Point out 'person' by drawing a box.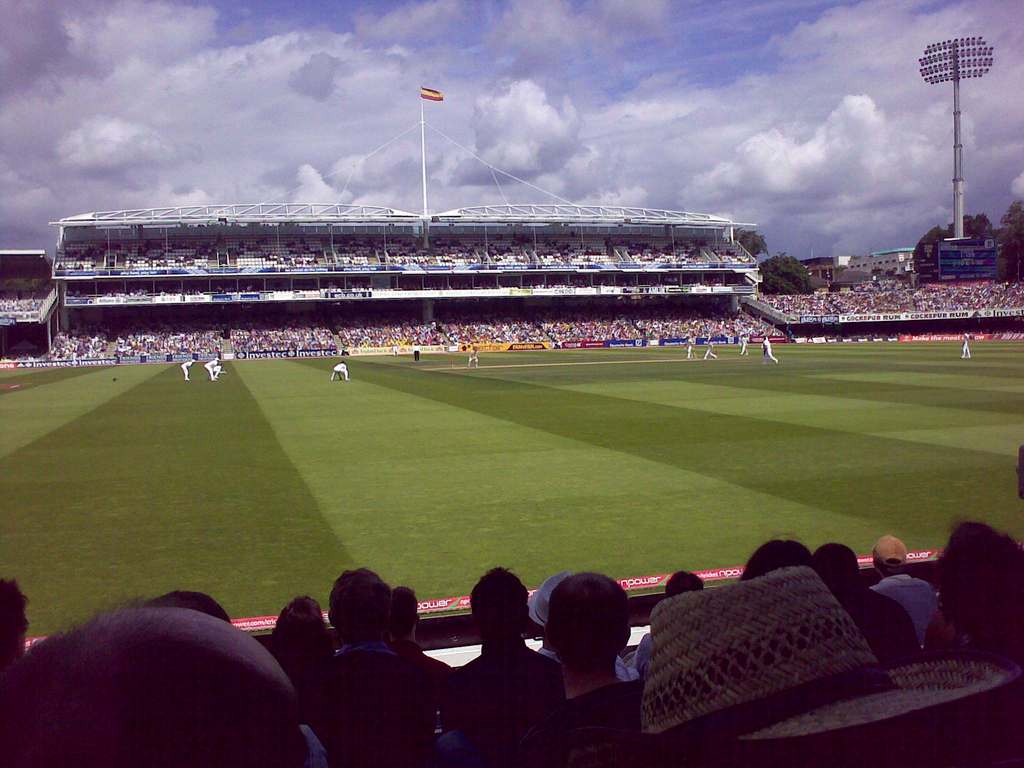
bbox=[737, 531, 820, 579].
